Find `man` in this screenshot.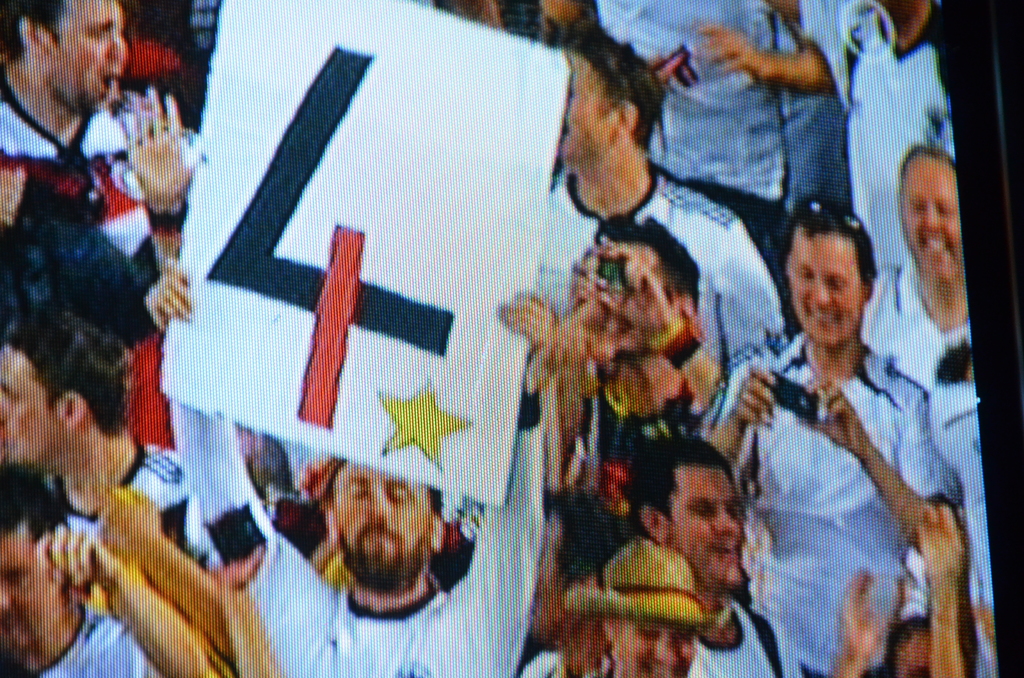
The bounding box for `man` is <box>0,464,228,677</box>.
